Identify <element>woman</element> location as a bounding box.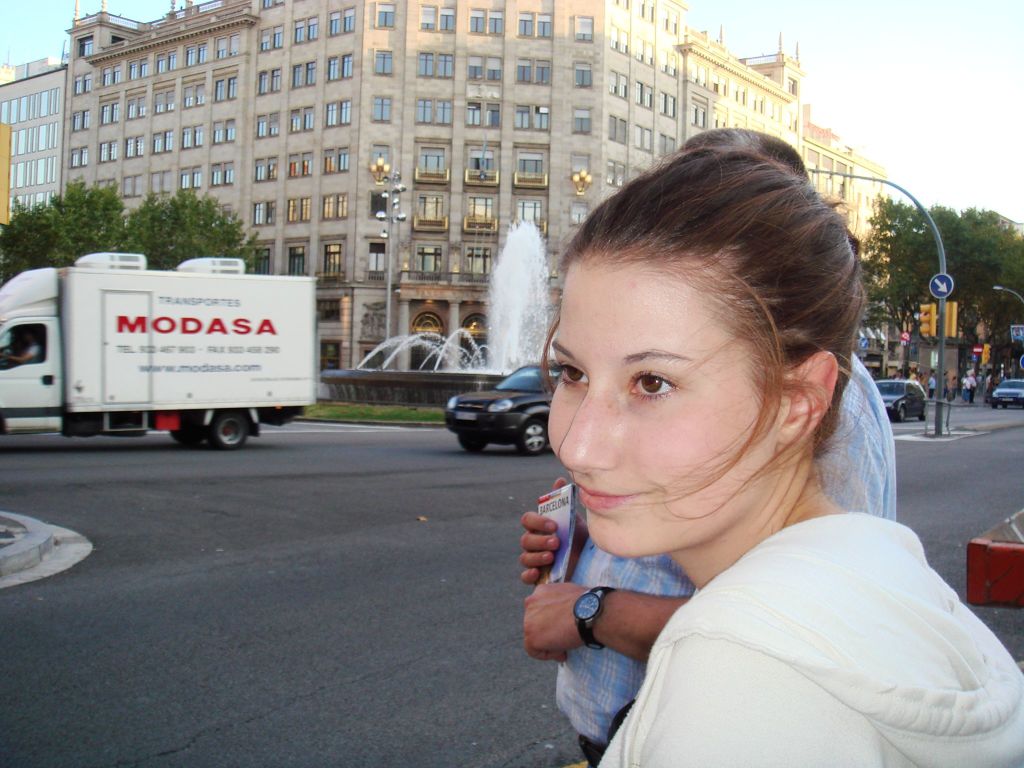
506 129 1023 767.
